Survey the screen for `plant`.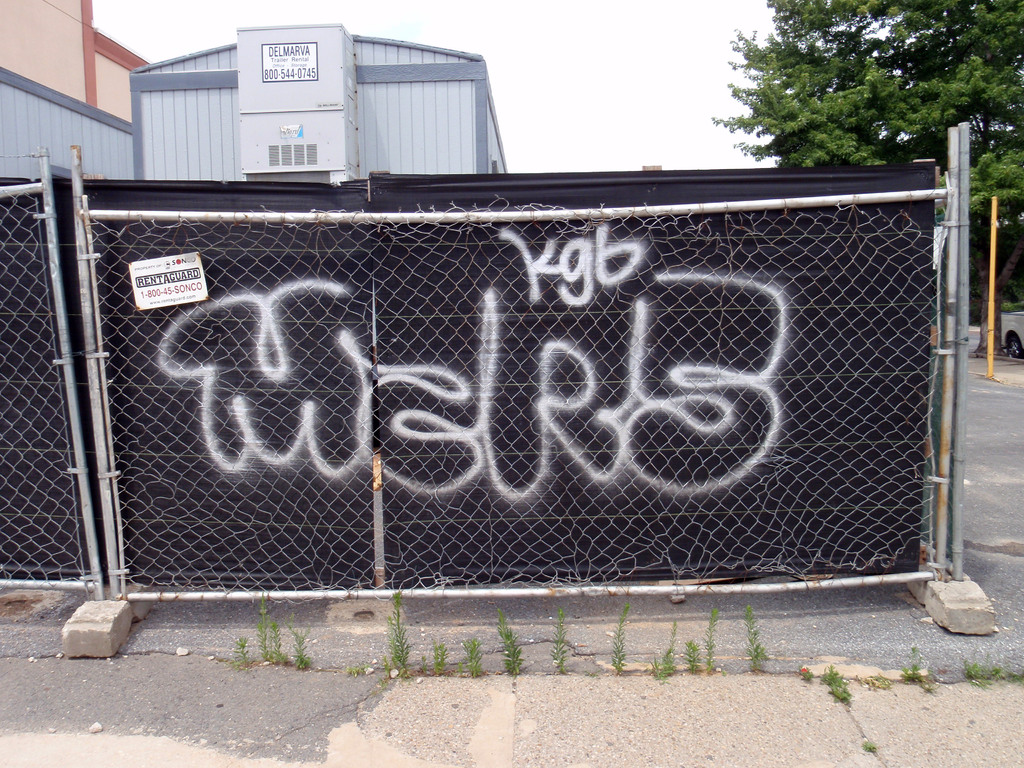
Survey found: Rect(250, 591, 278, 667).
